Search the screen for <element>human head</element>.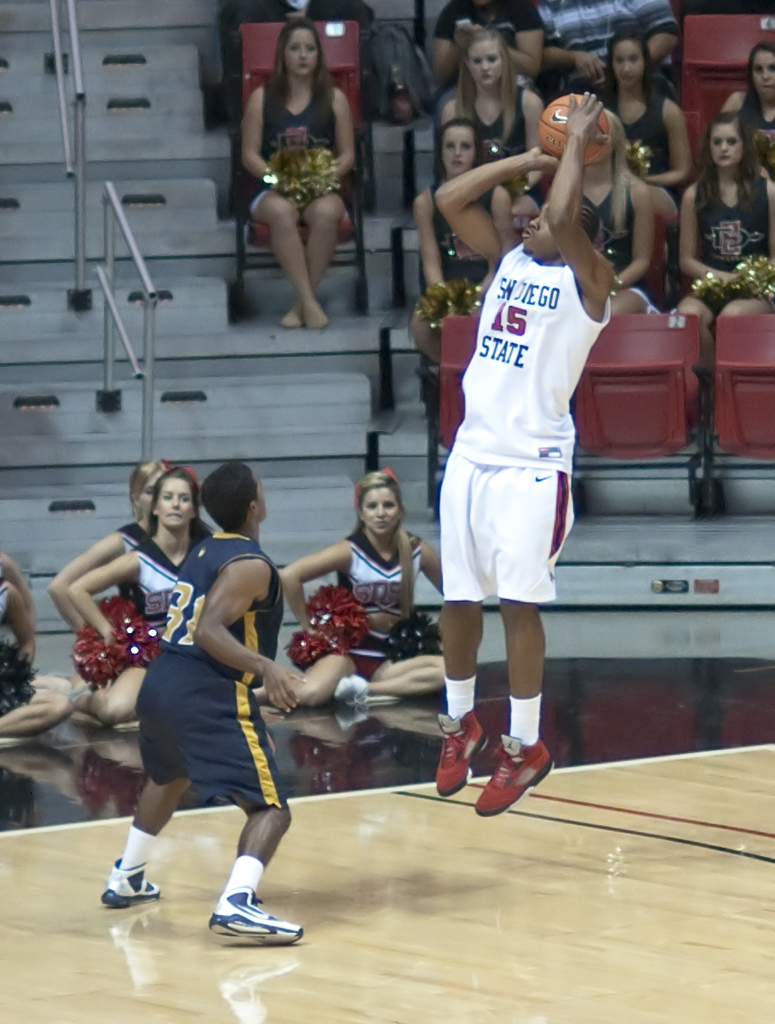
Found at {"left": 131, "top": 463, "right": 164, "bottom": 515}.
